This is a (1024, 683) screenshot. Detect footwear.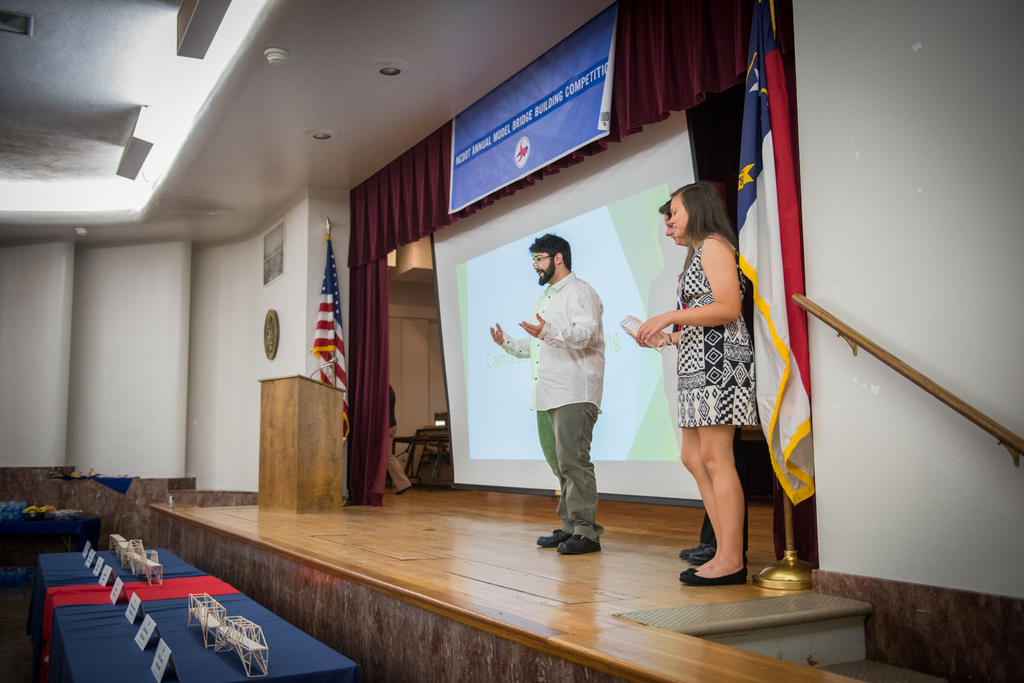
pyautogui.locateOnScreen(547, 531, 600, 556).
